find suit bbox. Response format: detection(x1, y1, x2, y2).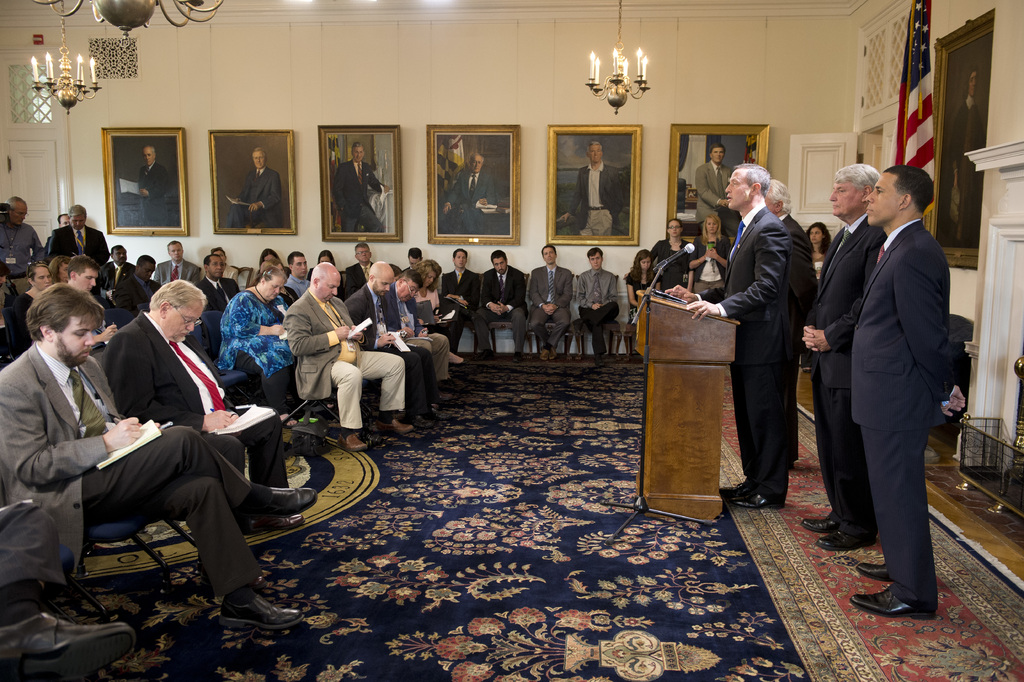
detection(124, 272, 159, 310).
